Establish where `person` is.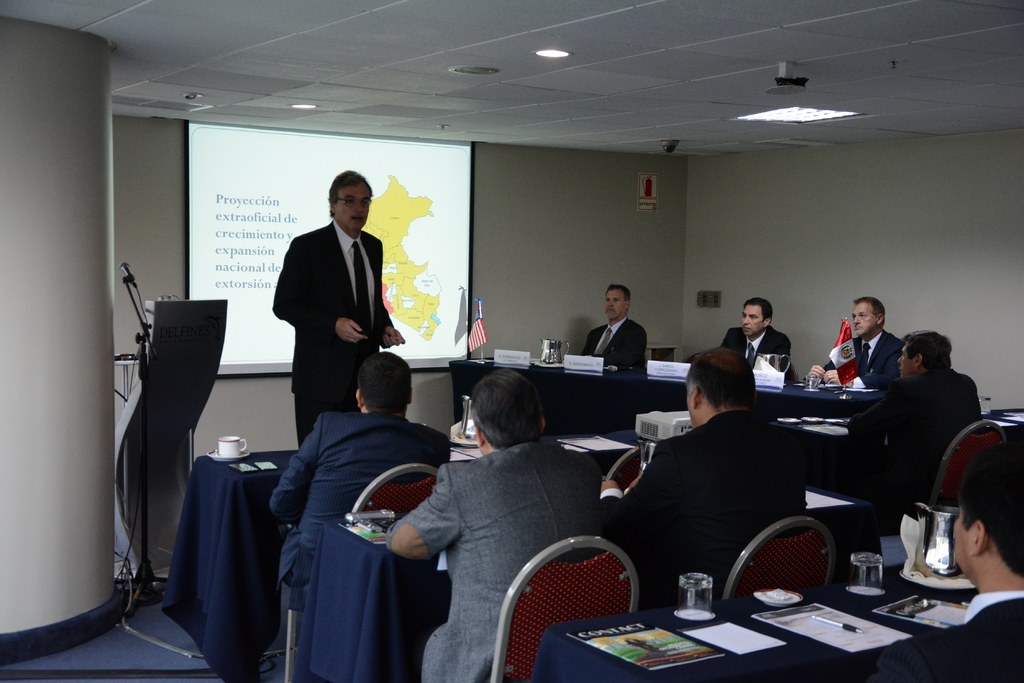
Established at bbox=(803, 296, 905, 389).
